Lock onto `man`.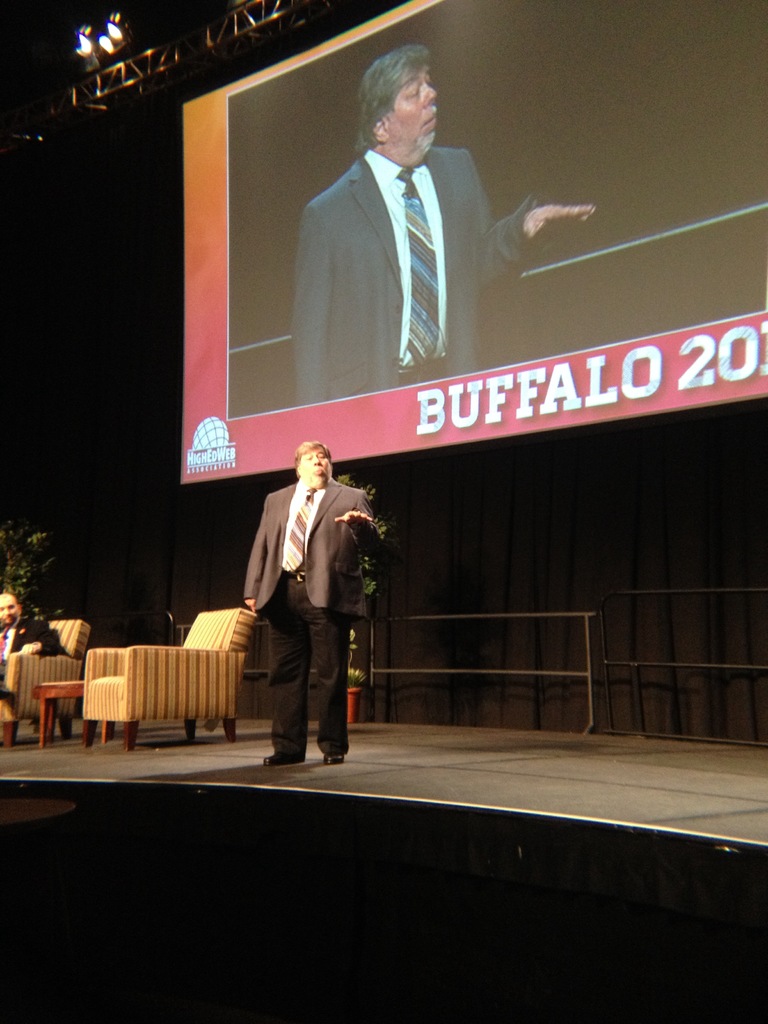
Locked: (left=296, top=46, right=595, bottom=406).
